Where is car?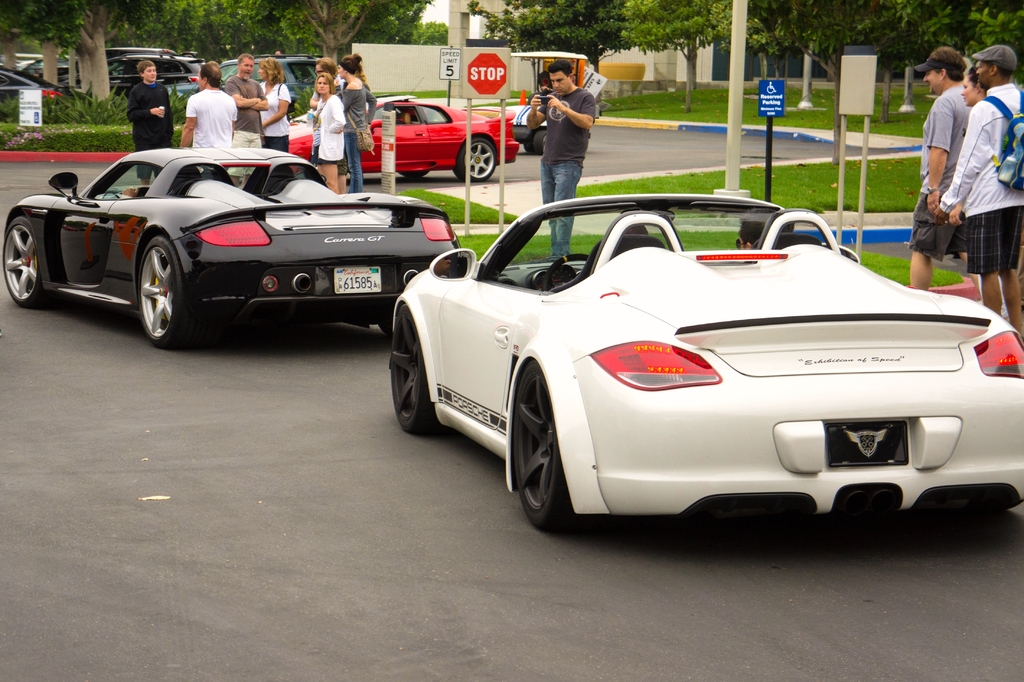
(x1=266, y1=72, x2=518, y2=185).
